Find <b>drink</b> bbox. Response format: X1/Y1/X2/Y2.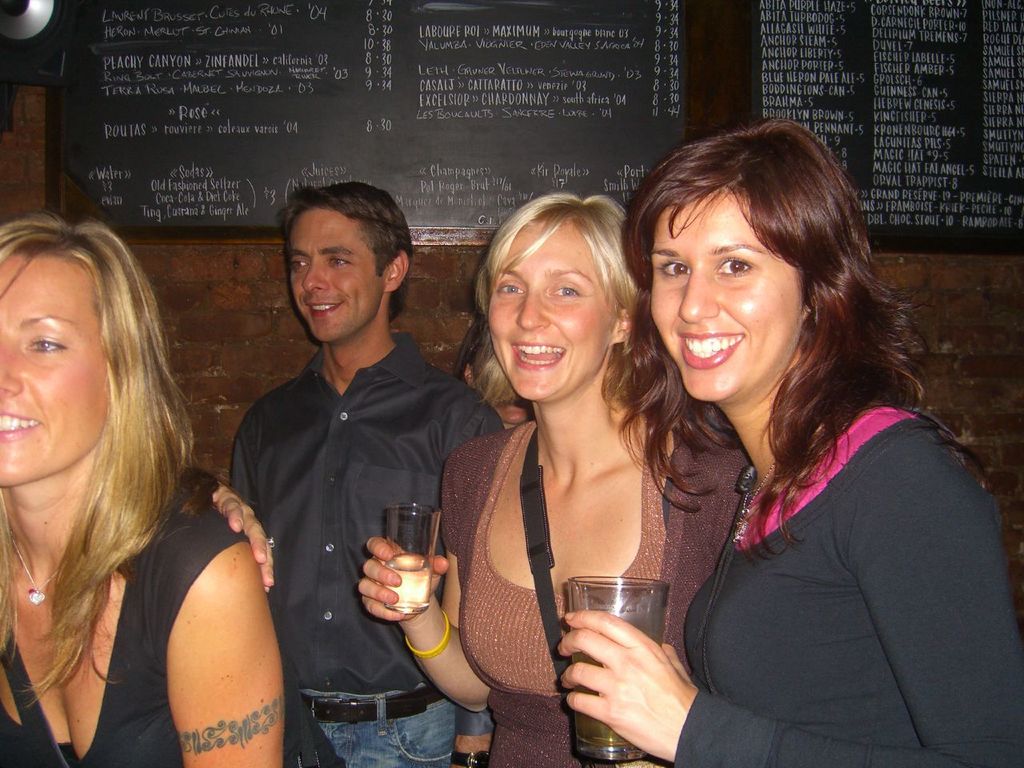
381/553/434/610.
